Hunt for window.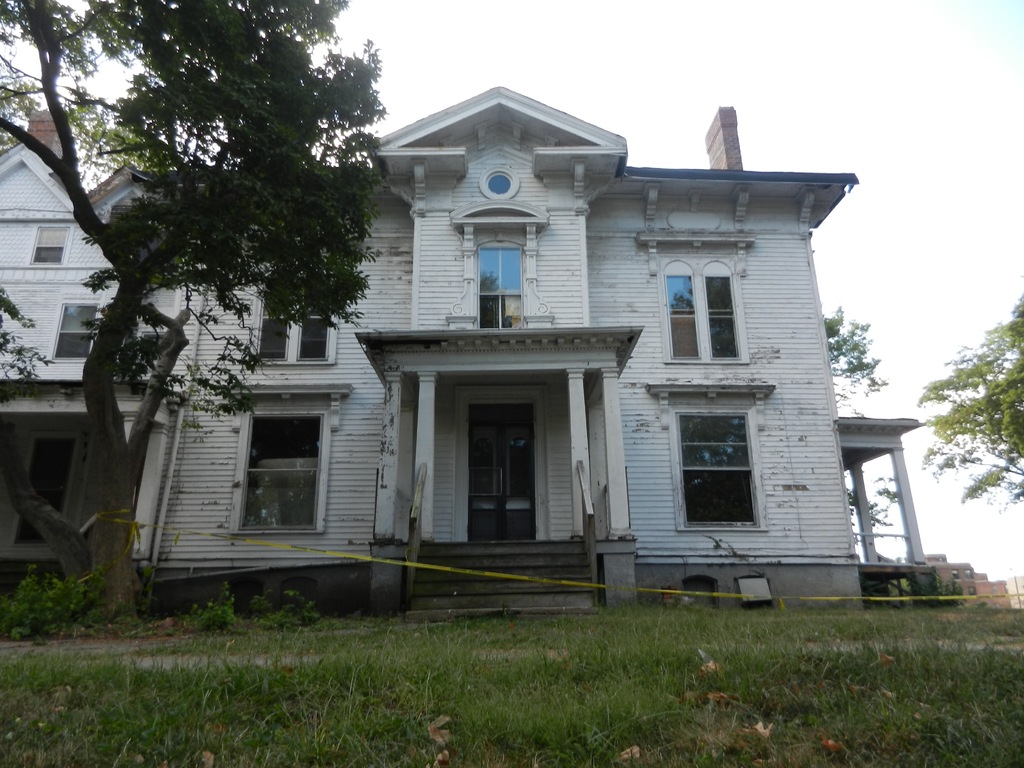
Hunted down at {"x1": 44, "y1": 299, "x2": 103, "y2": 365}.
